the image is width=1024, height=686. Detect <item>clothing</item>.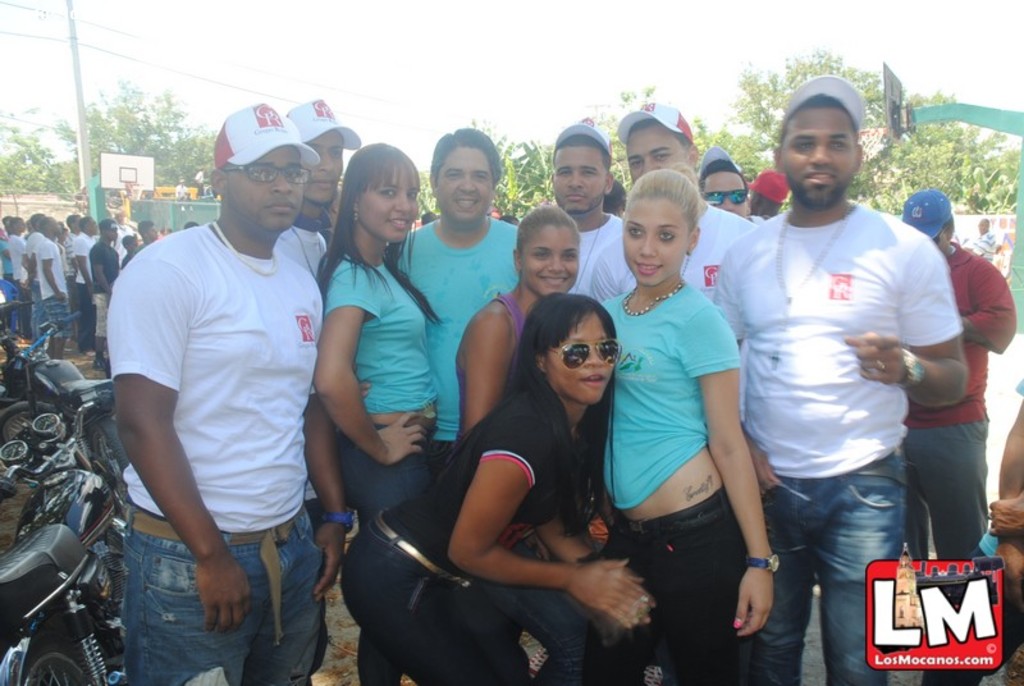
Detection: <bbox>27, 234, 73, 331</bbox>.
